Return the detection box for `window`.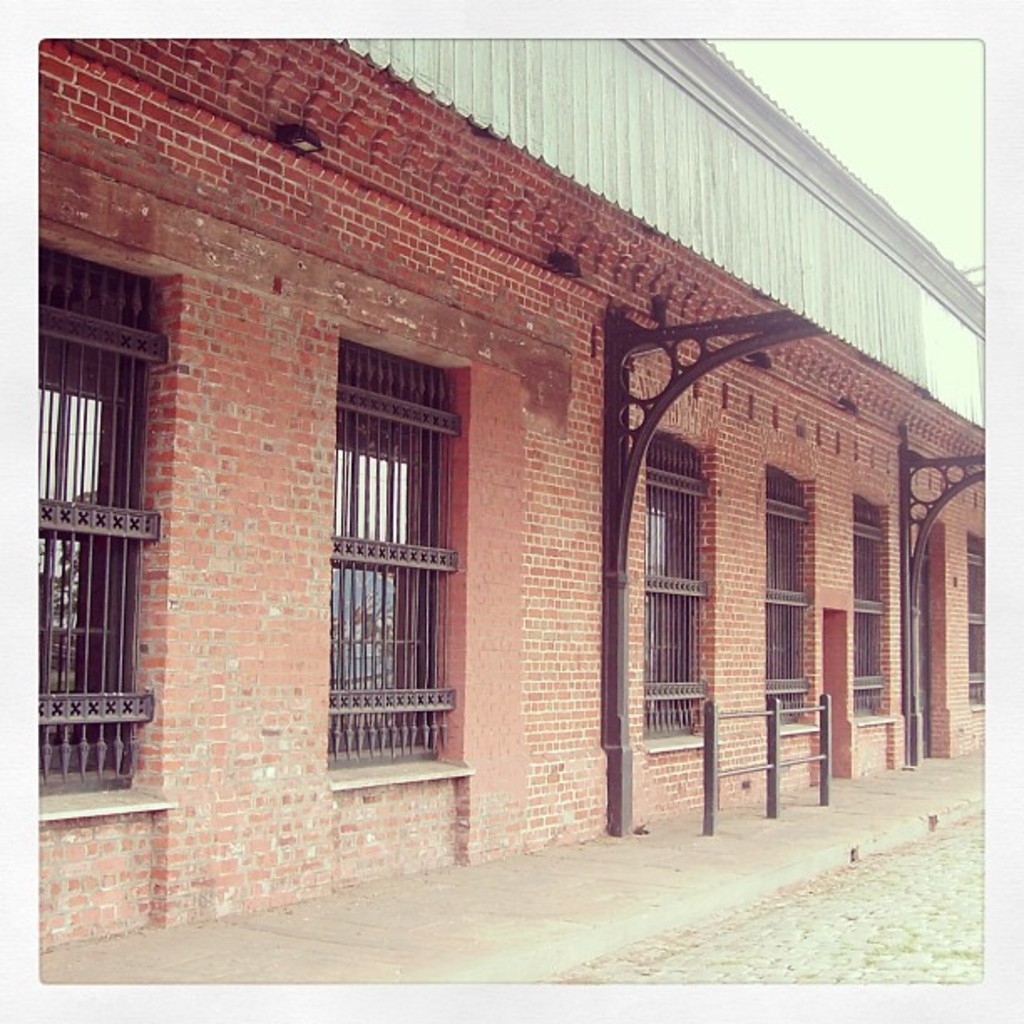
952:529:996:708.
